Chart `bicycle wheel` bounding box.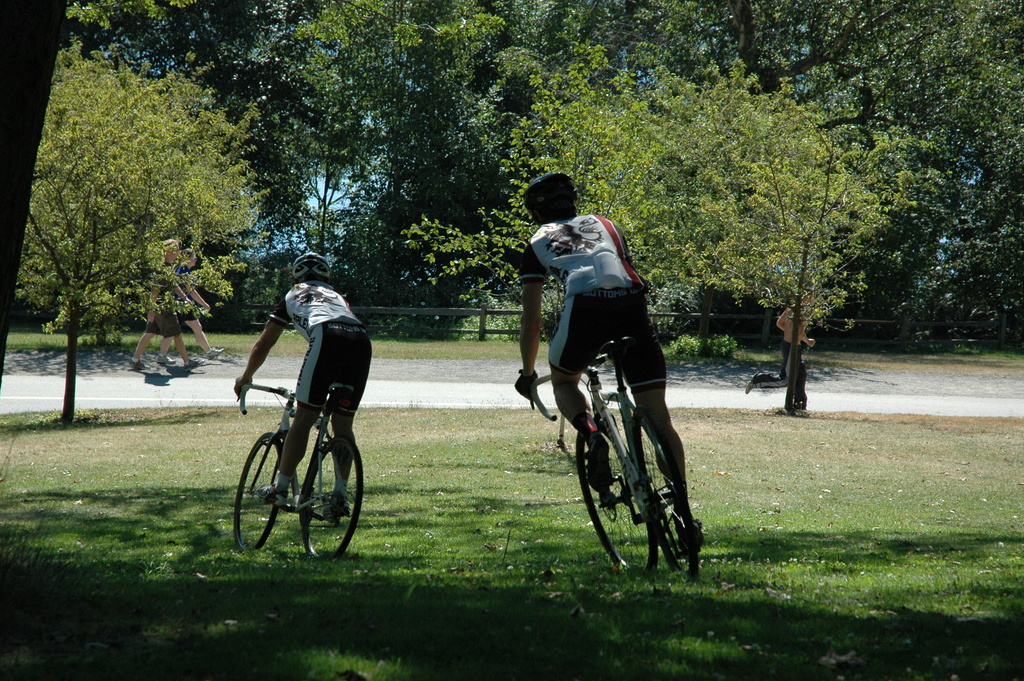
Charted: 572:414:652:579.
